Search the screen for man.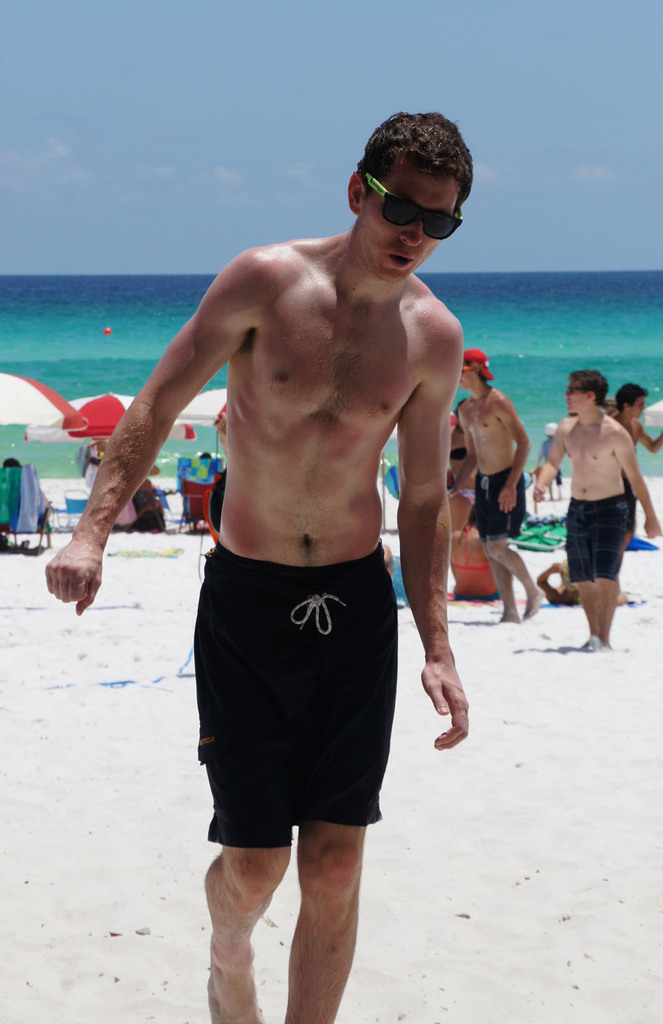
Found at 613/378/662/447.
